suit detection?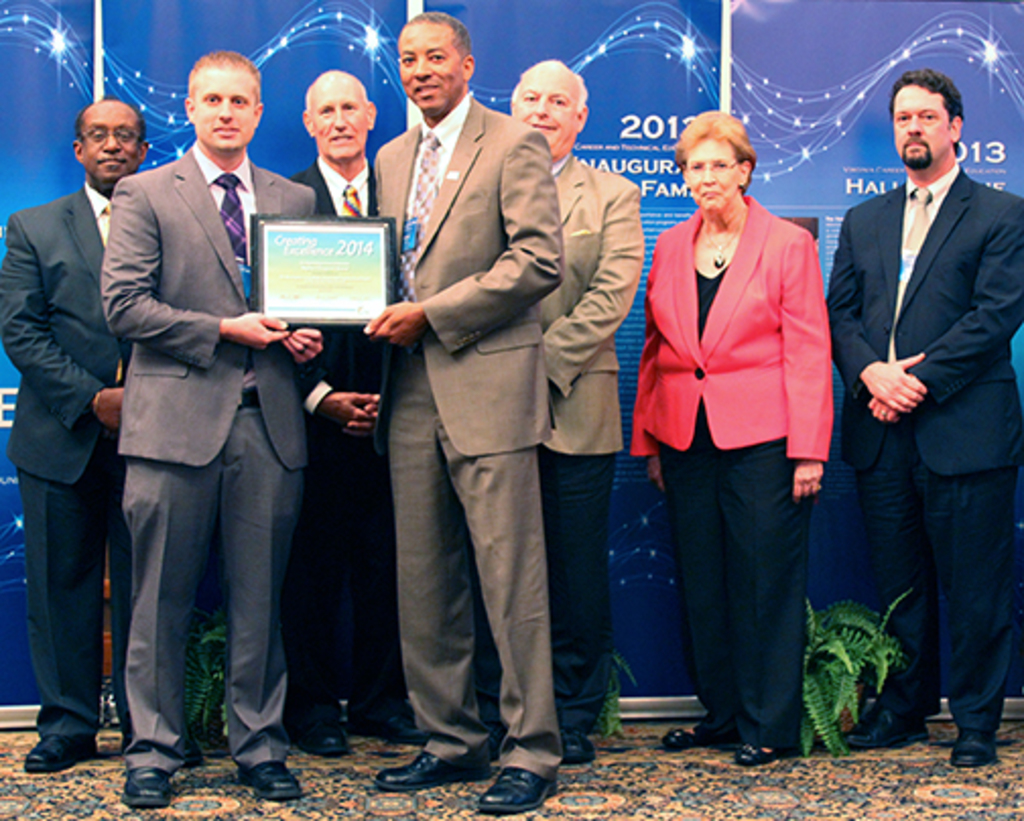
box=[477, 159, 616, 740]
